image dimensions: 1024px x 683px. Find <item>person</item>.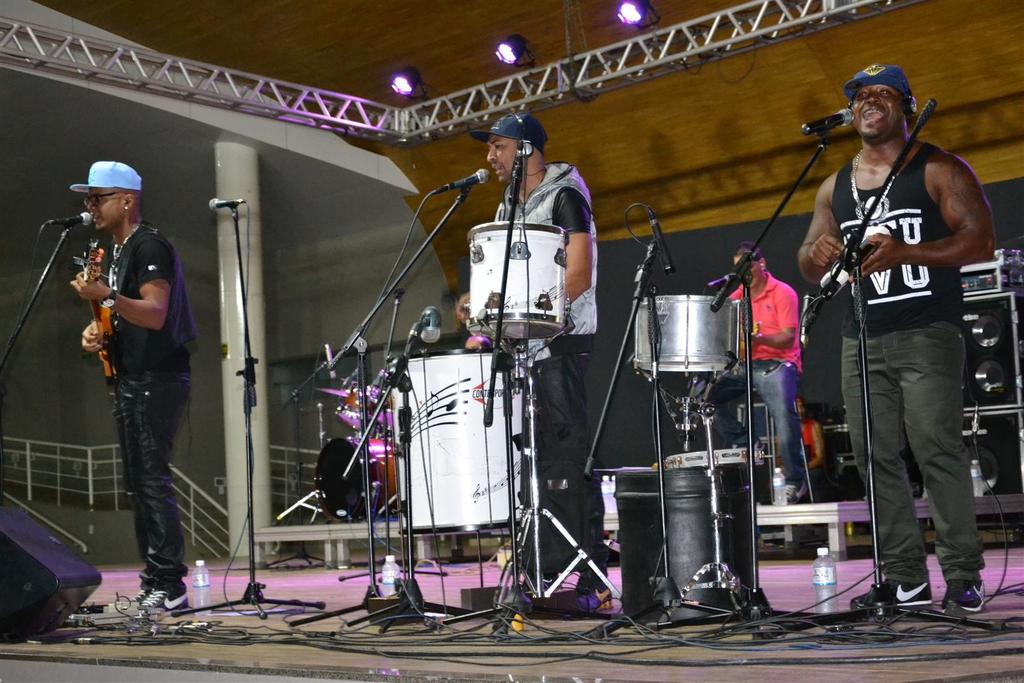
<bbox>67, 163, 202, 624</bbox>.
